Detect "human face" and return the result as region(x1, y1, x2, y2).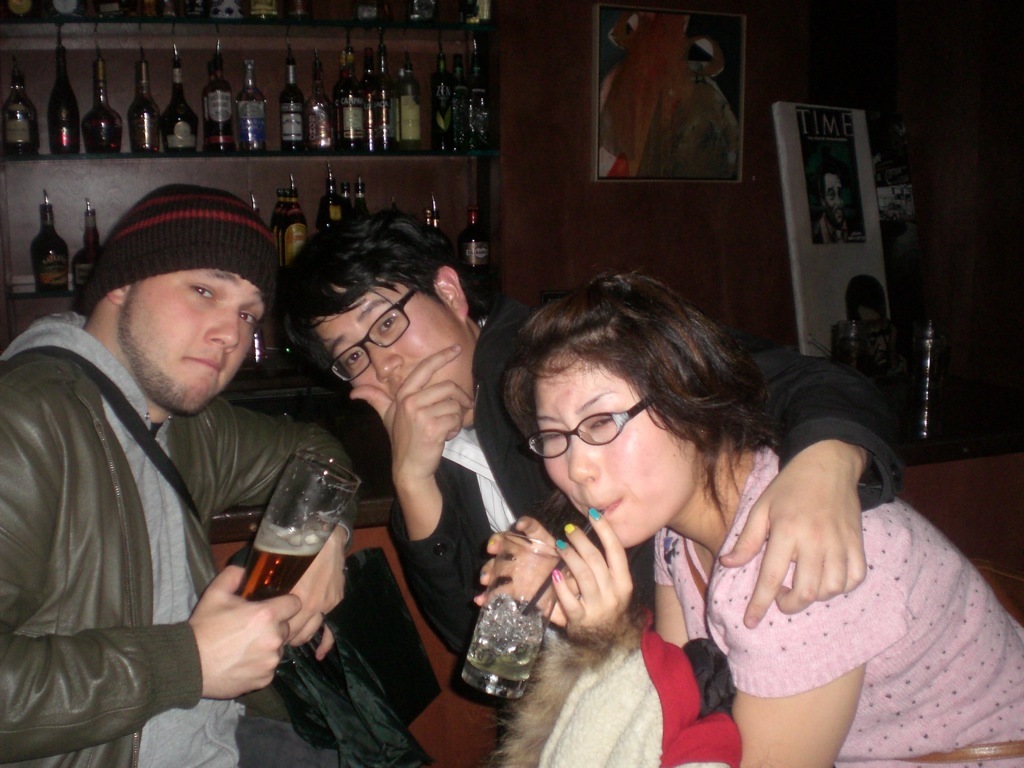
region(121, 265, 265, 412).
